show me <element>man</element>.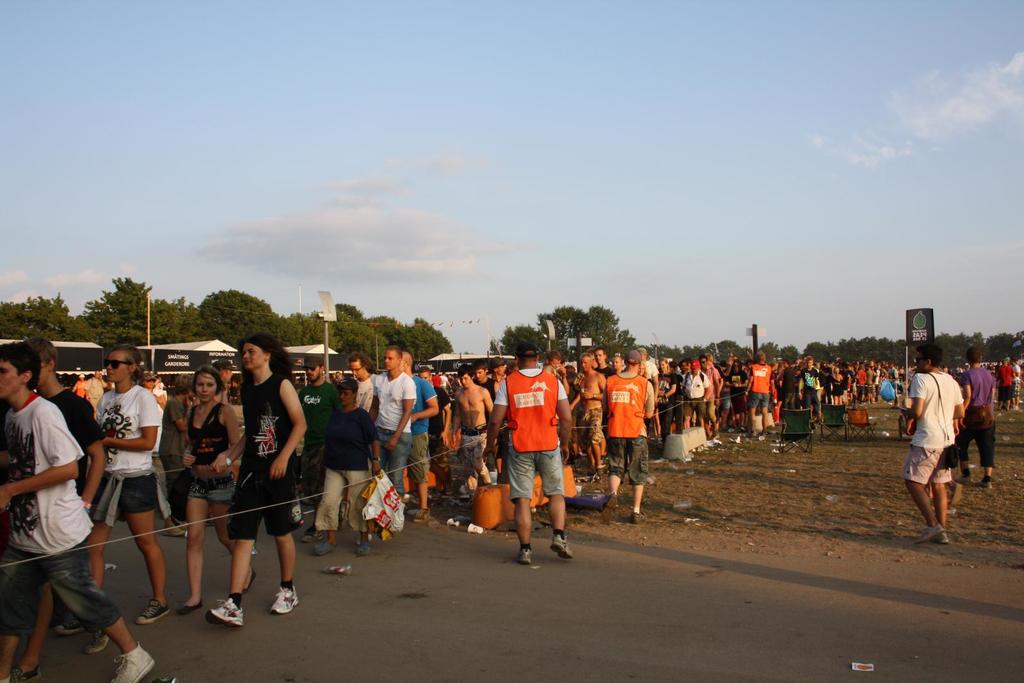
<element>man</element> is here: 371/345/412/502.
